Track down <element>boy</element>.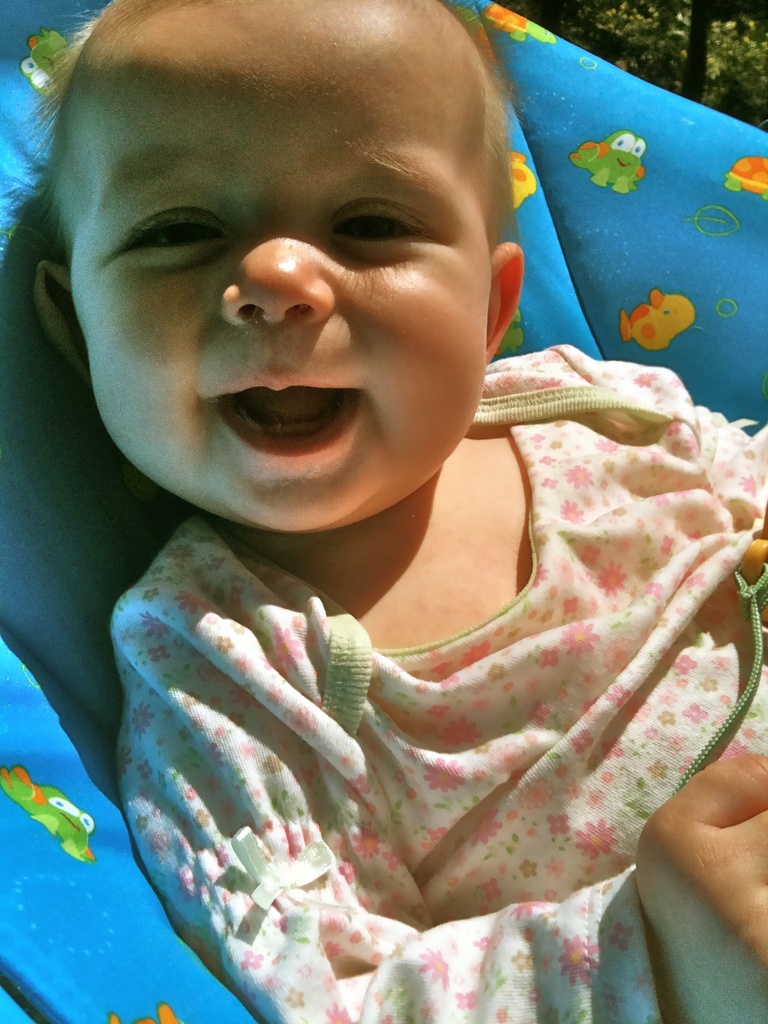
Tracked to crop(32, 0, 767, 1023).
